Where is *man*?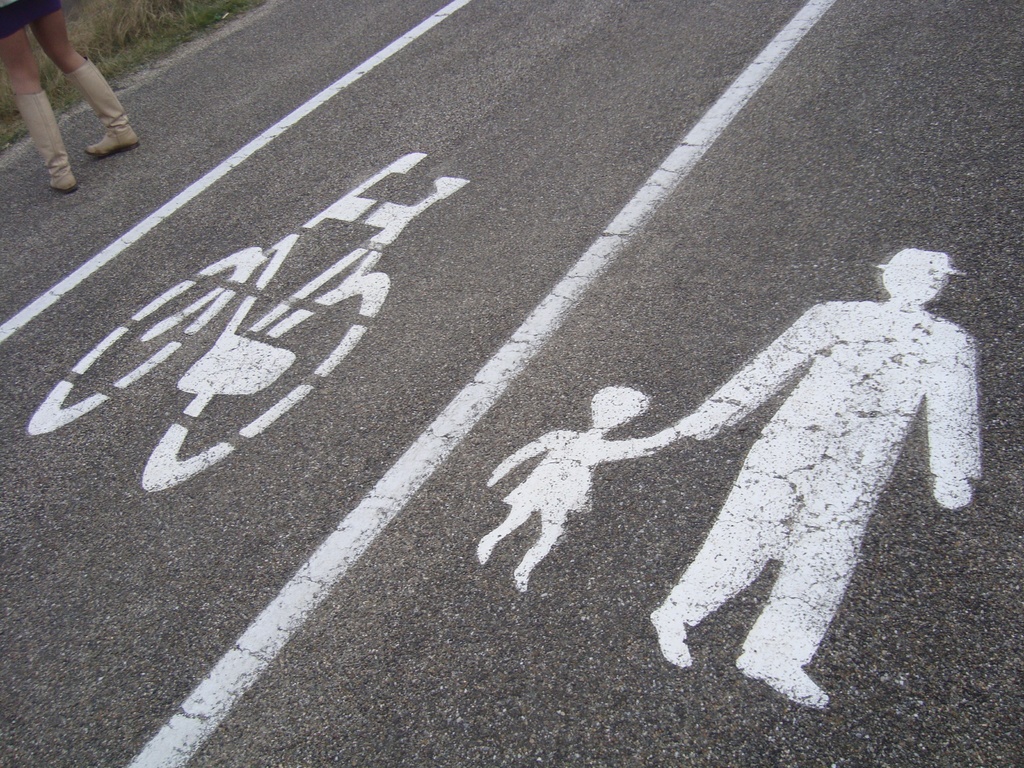
detection(637, 222, 988, 710).
